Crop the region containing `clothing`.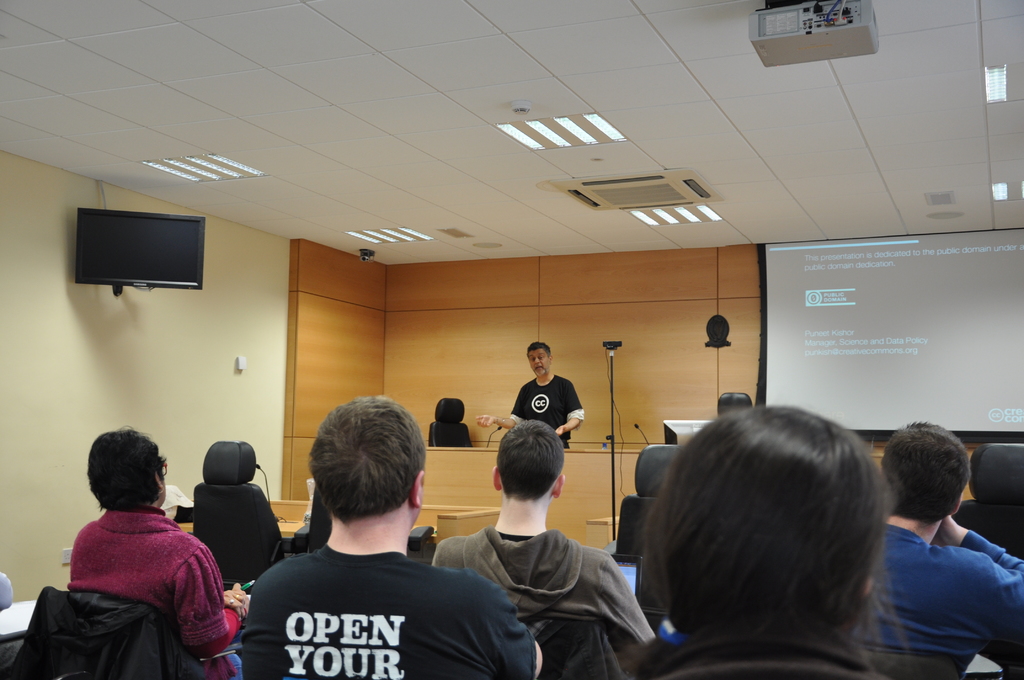
Crop region: l=509, t=376, r=584, b=449.
